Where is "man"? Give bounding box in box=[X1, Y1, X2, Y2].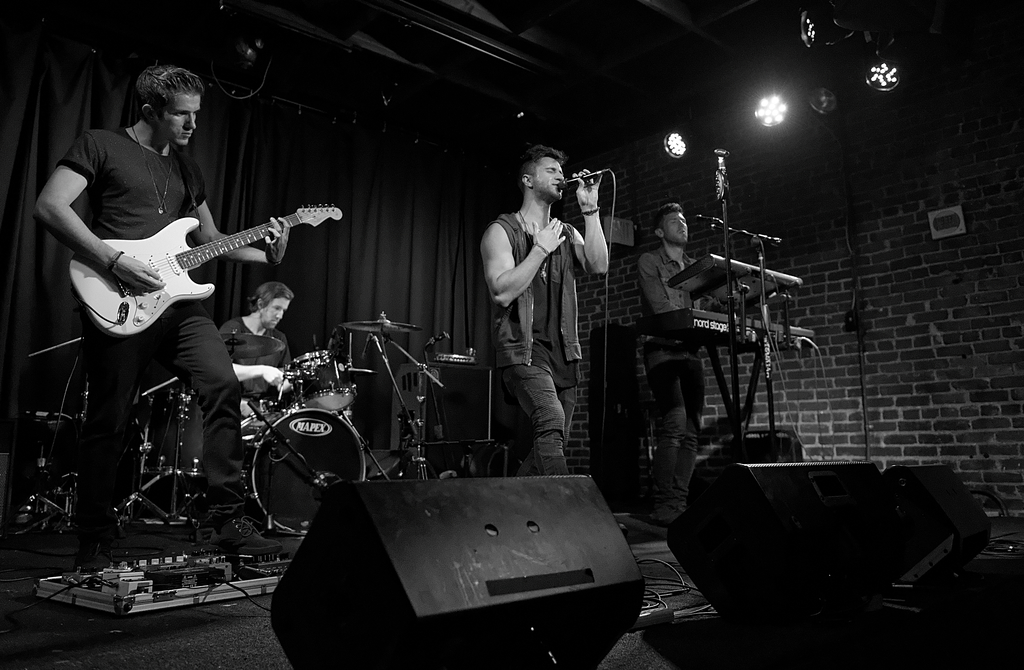
box=[639, 201, 732, 531].
